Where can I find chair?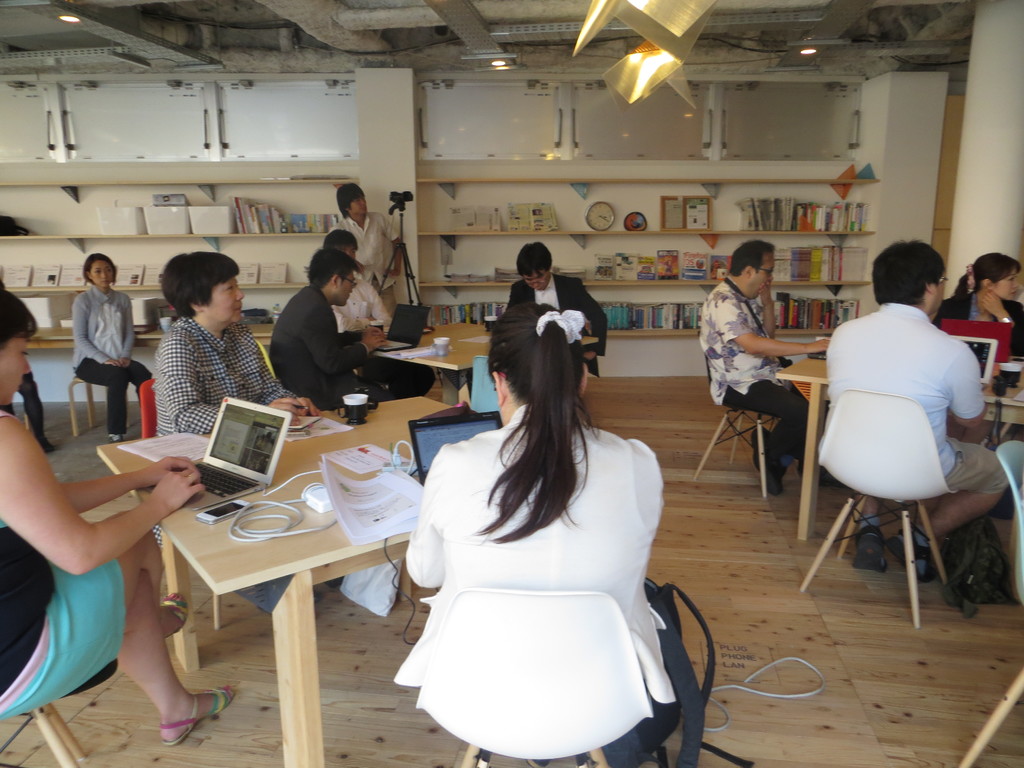
You can find it at box=[415, 590, 653, 767].
